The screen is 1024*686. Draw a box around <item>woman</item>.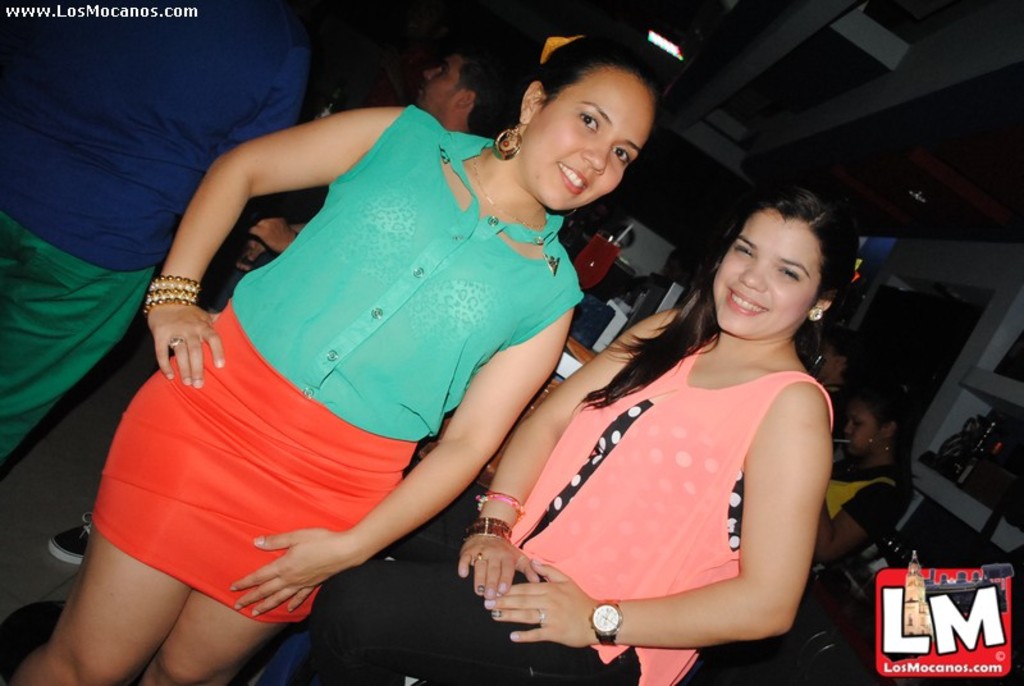
locate(803, 389, 906, 563).
